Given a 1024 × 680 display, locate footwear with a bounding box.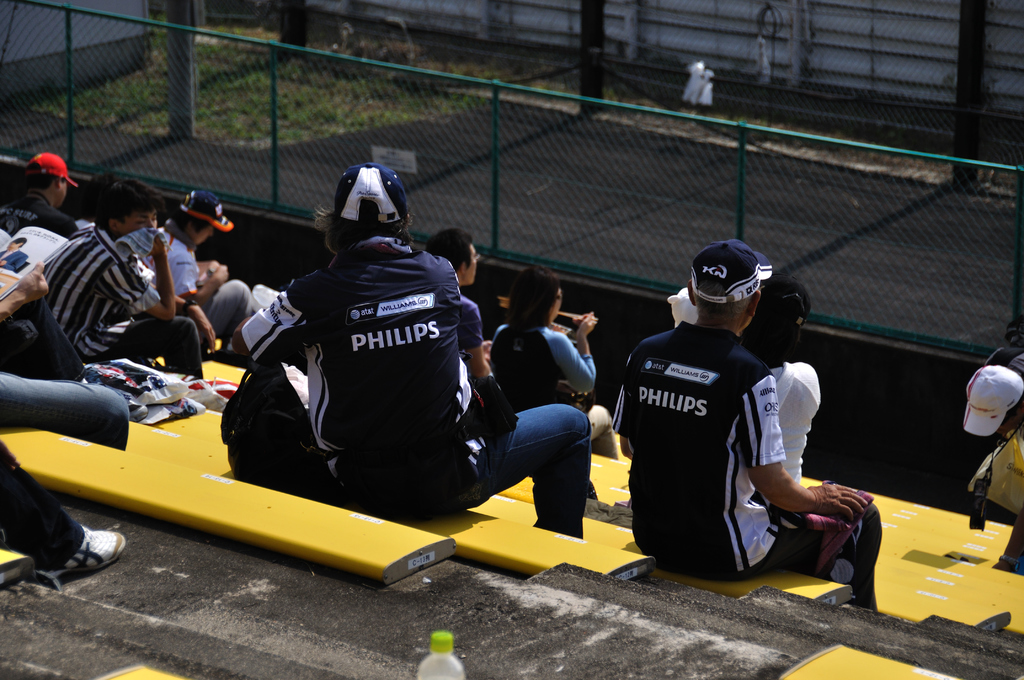
Located: detection(40, 526, 127, 585).
